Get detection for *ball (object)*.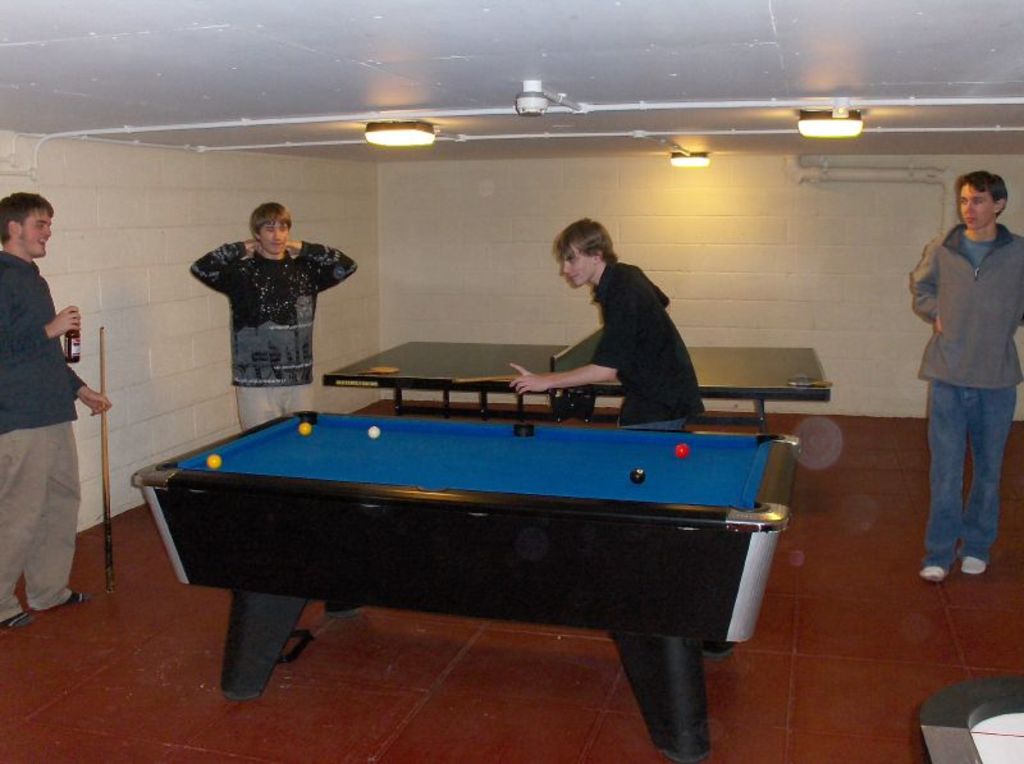
Detection: bbox=[628, 468, 645, 485].
